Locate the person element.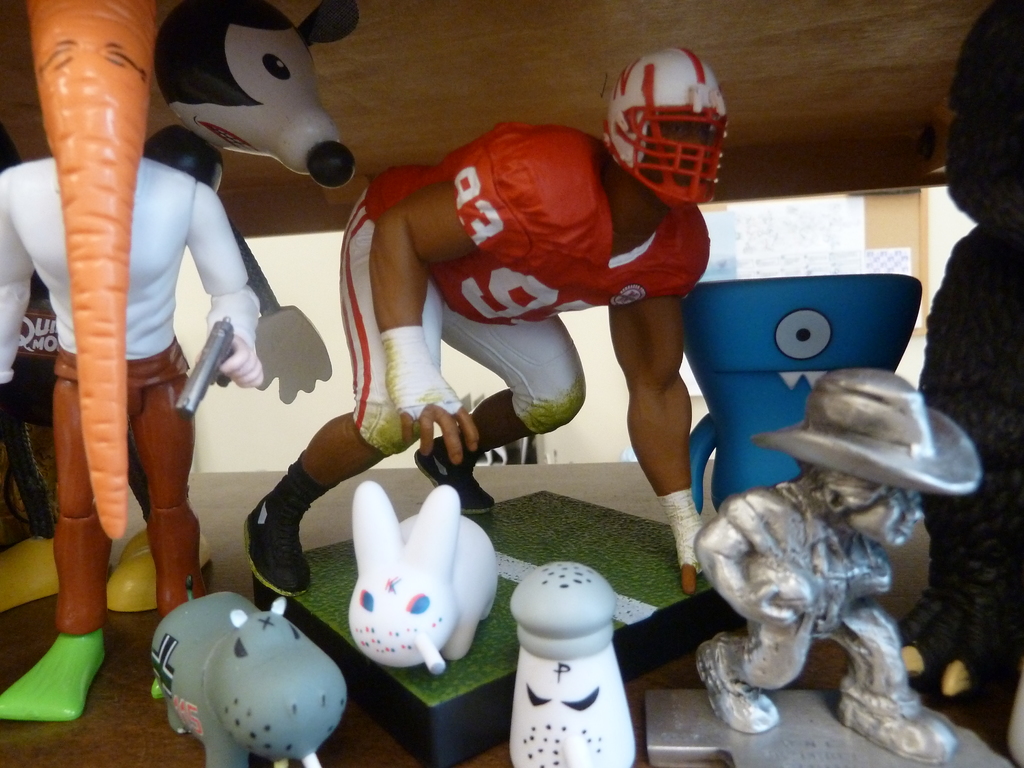
Element bbox: rect(30, 0, 275, 707).
